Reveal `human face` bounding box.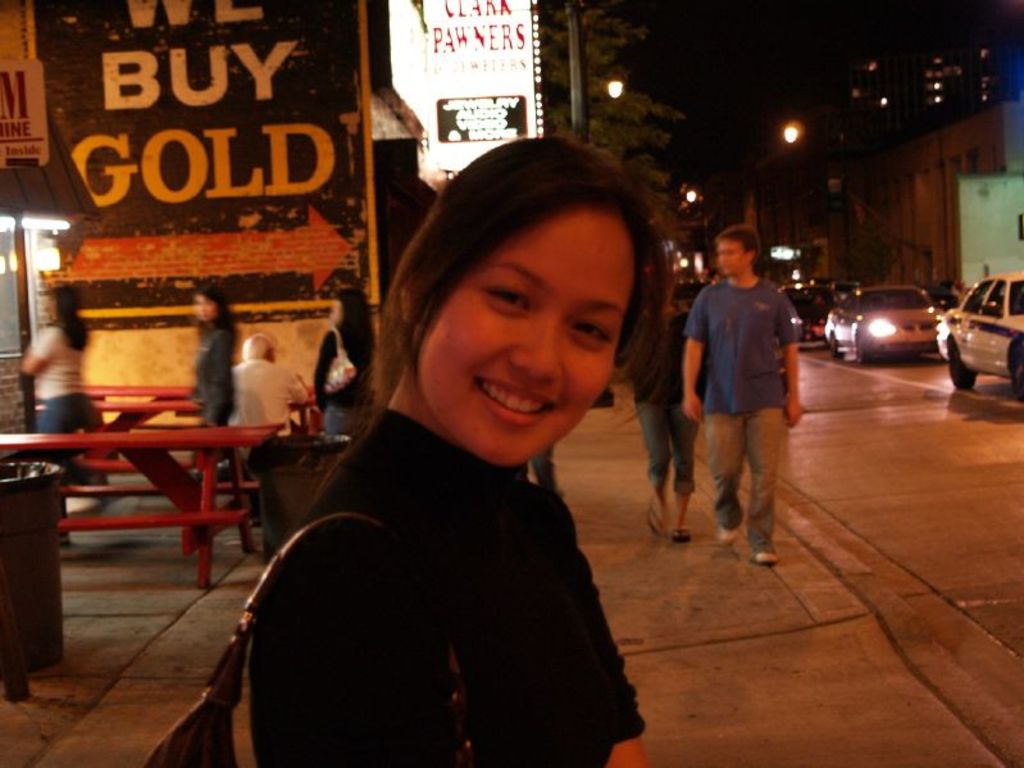
Revealed: BBox(719, 235, 748, 277).
